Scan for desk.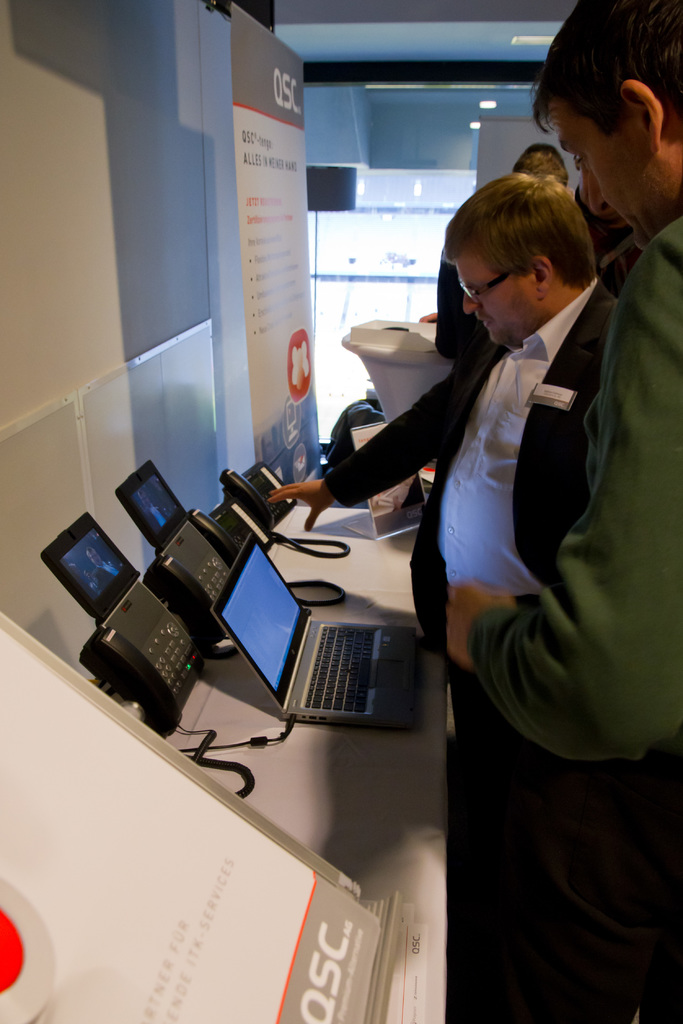
Scan result: <bbox>169, 508, 446, 1018</bbox>.
